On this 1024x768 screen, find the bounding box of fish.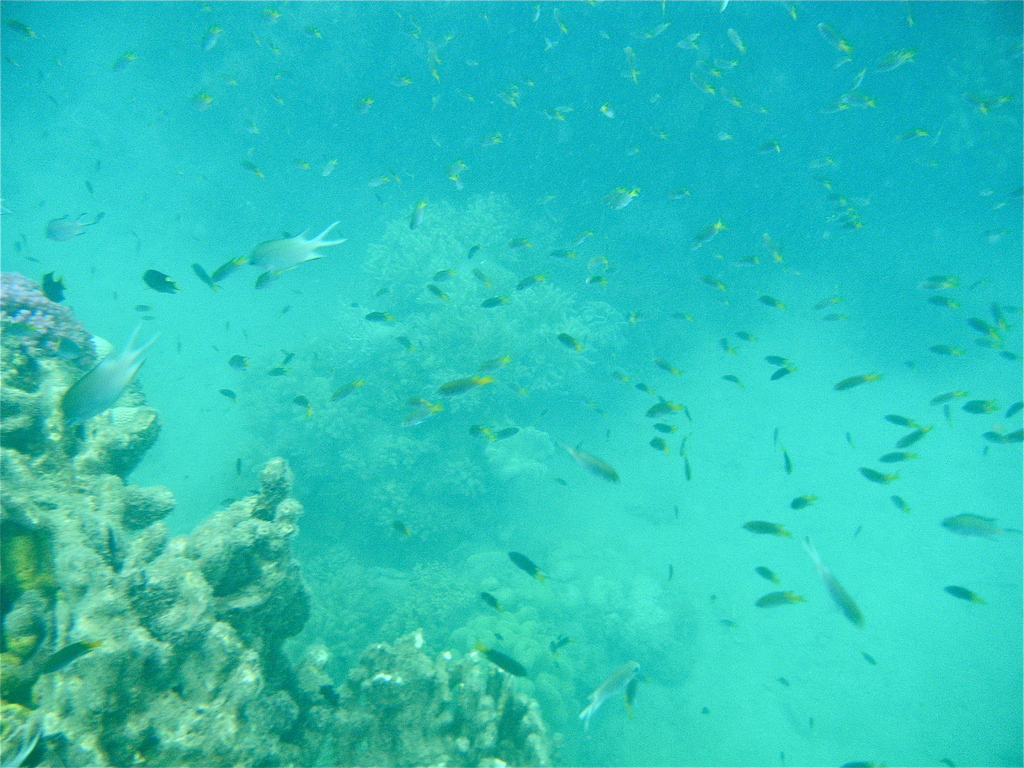
Bounding box: [left=773, top=428, right=776, bottom=448].
